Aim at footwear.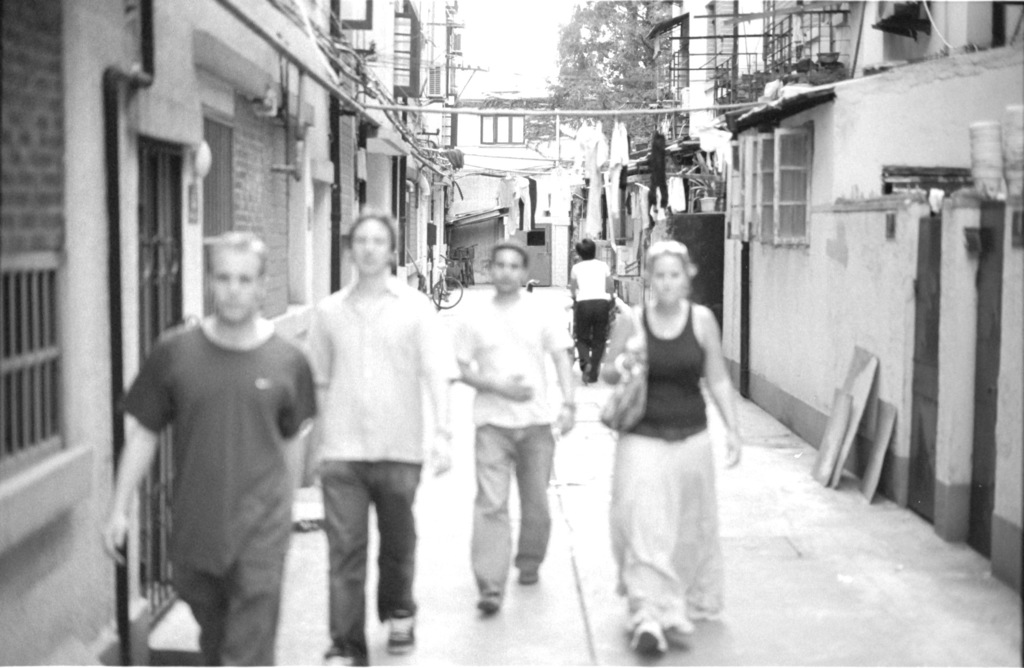
Aimed at 634, 626, 667, 652.
